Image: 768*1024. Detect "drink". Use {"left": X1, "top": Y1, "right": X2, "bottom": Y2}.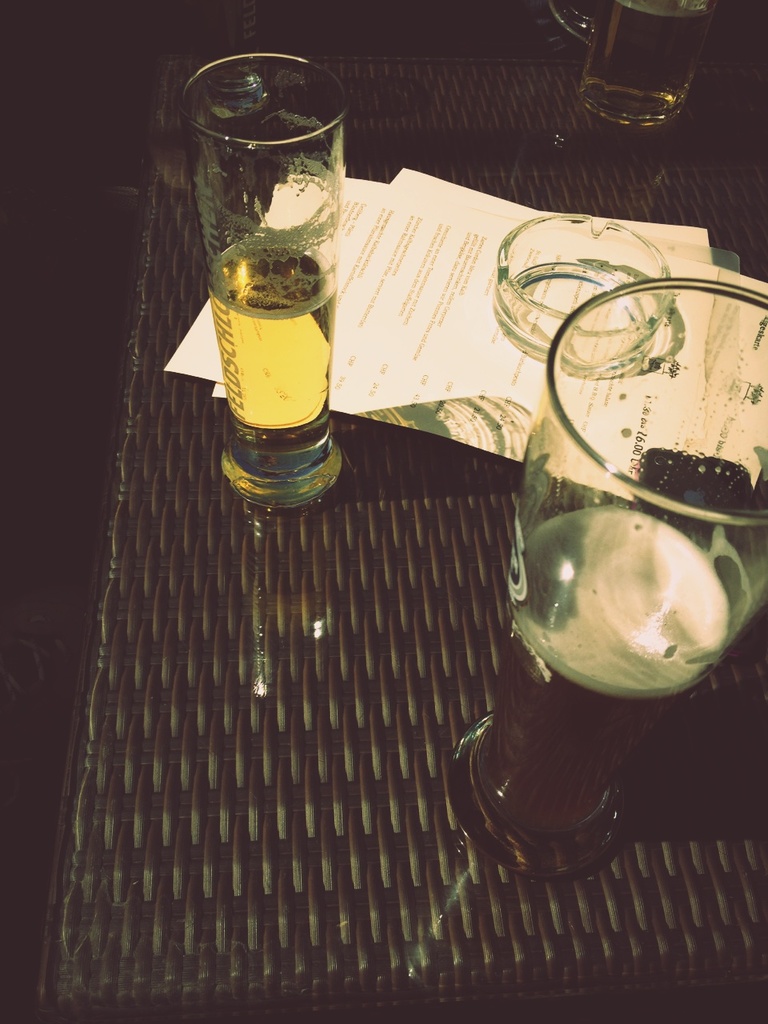
{"left": 579, "top": 10, "right": 715, "bottom": 116}.
